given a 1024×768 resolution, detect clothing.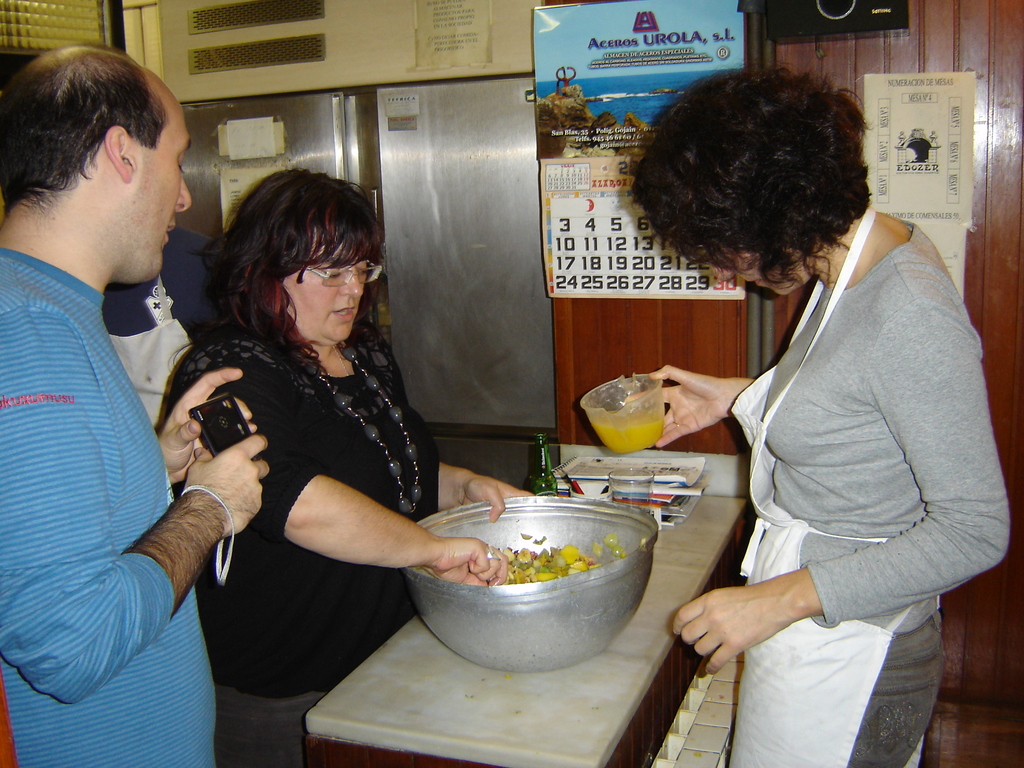
box(0, 246, 218, 767).
